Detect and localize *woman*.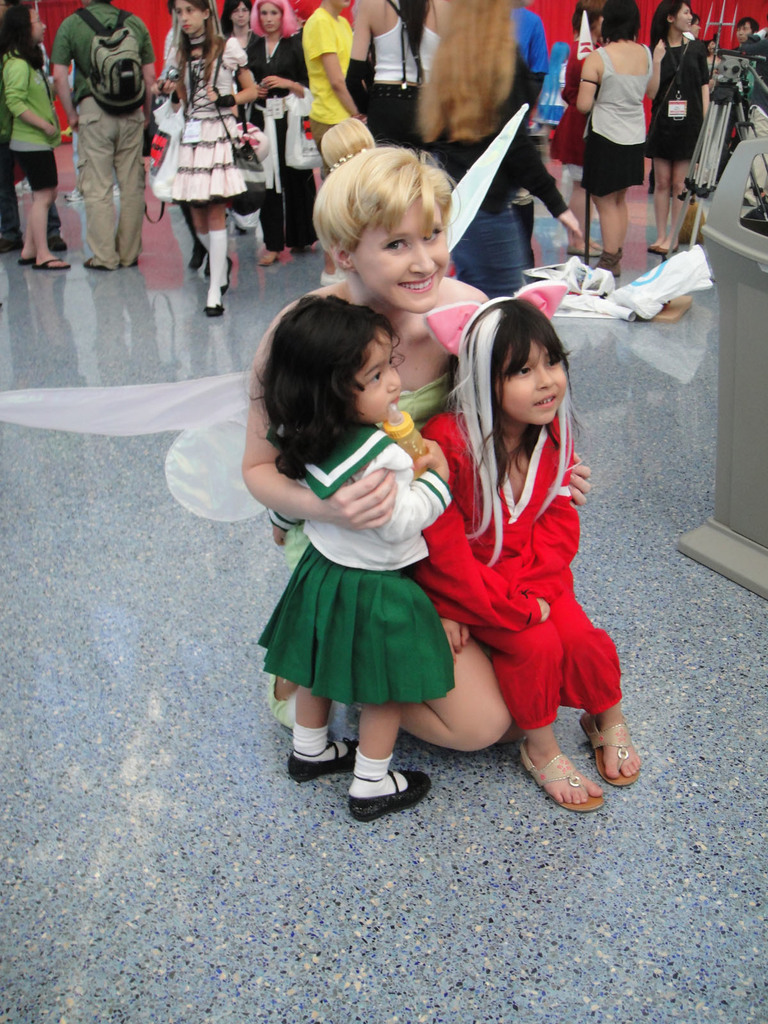
Localized at Rect(338, 0, 436, 144).
